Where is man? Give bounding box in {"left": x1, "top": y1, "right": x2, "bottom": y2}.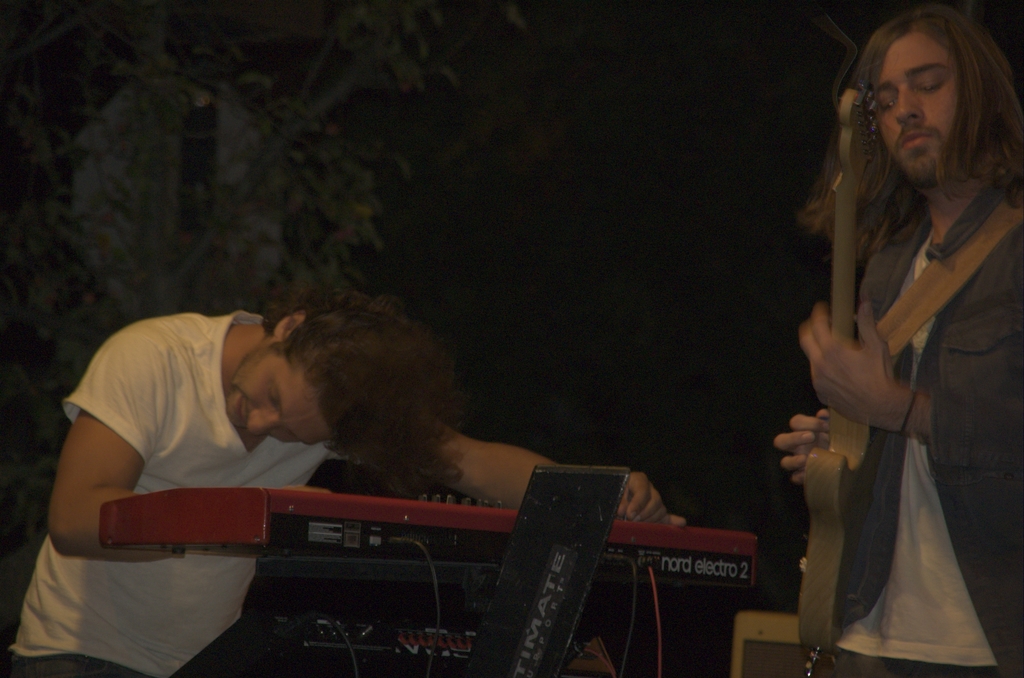
{"left": 0, "top": 287, "right": 682, "bottom": 677}.
